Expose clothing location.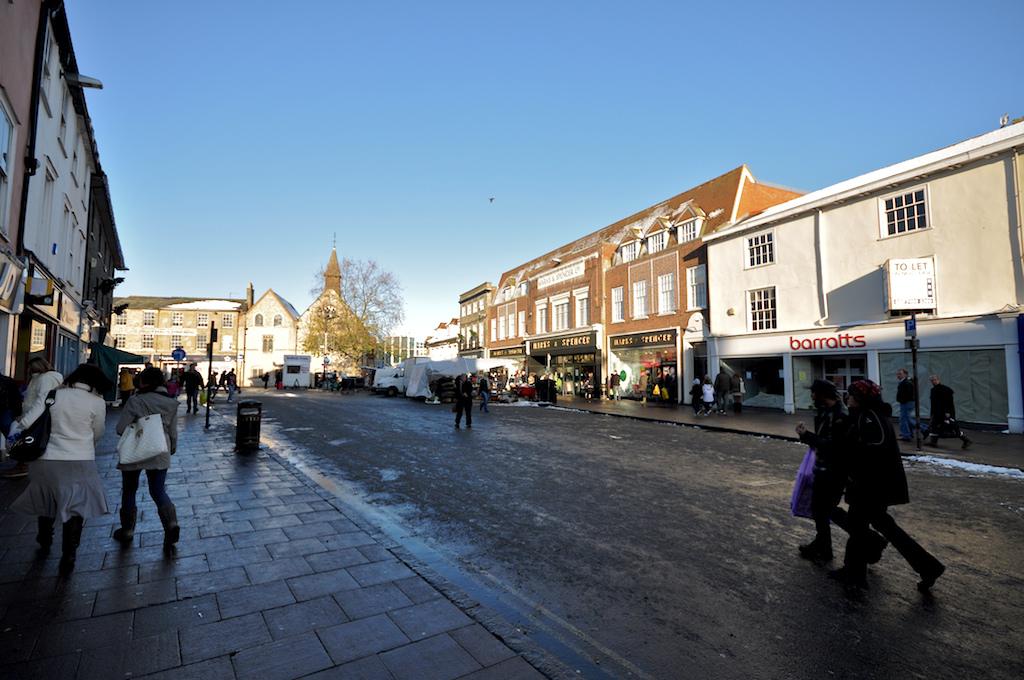
Exposed at (x1=586, y1=374, x2=593, y2=395).
